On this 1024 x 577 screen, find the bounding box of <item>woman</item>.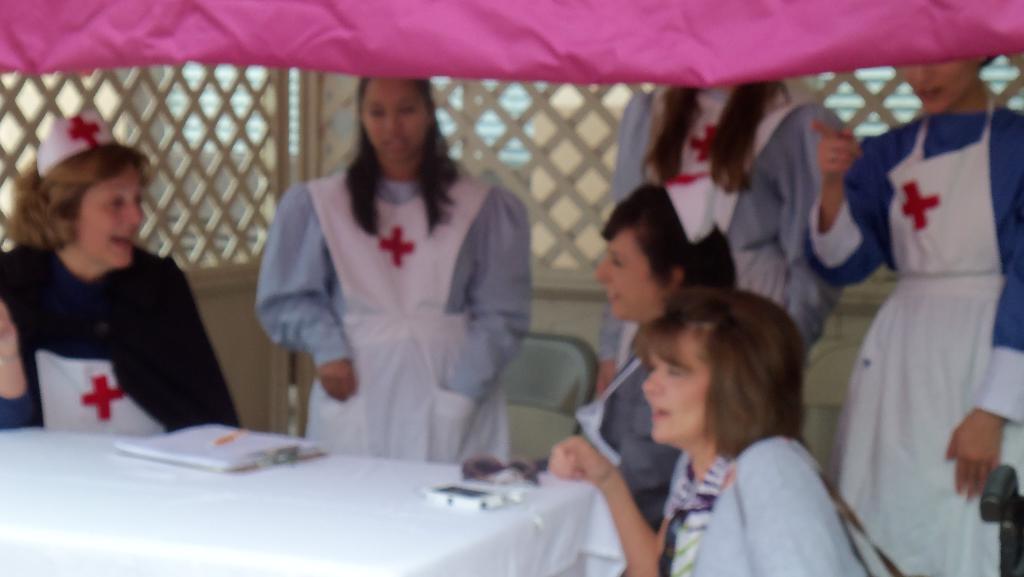
Bounding box: box=[0, 113, 241, 430].
